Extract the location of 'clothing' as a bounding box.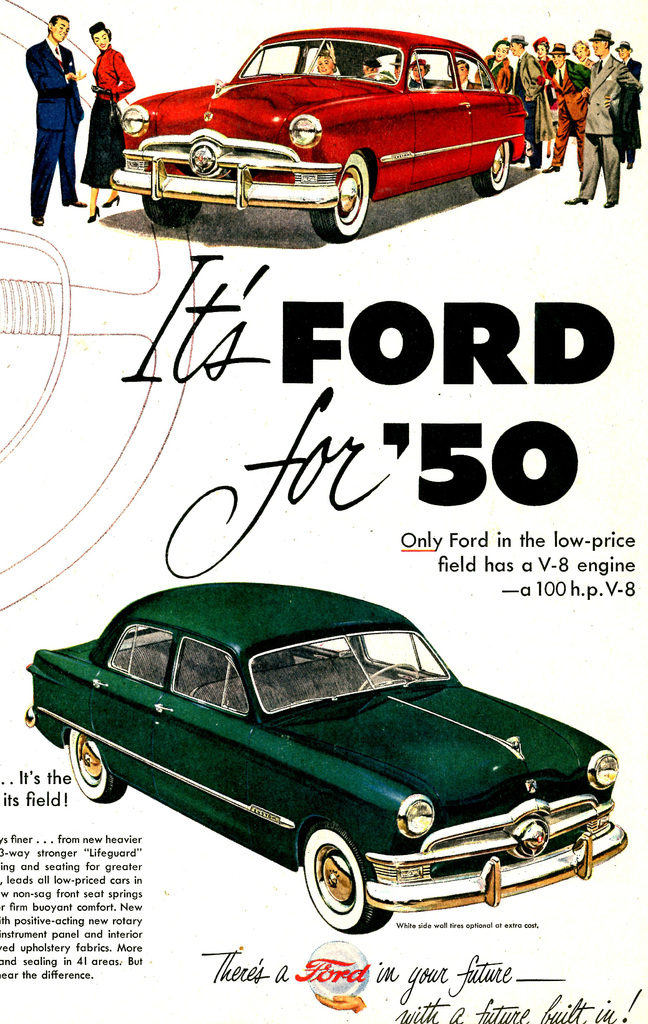
{"left": 81, "top": 47, "right": 132, "bottom": 189}.
